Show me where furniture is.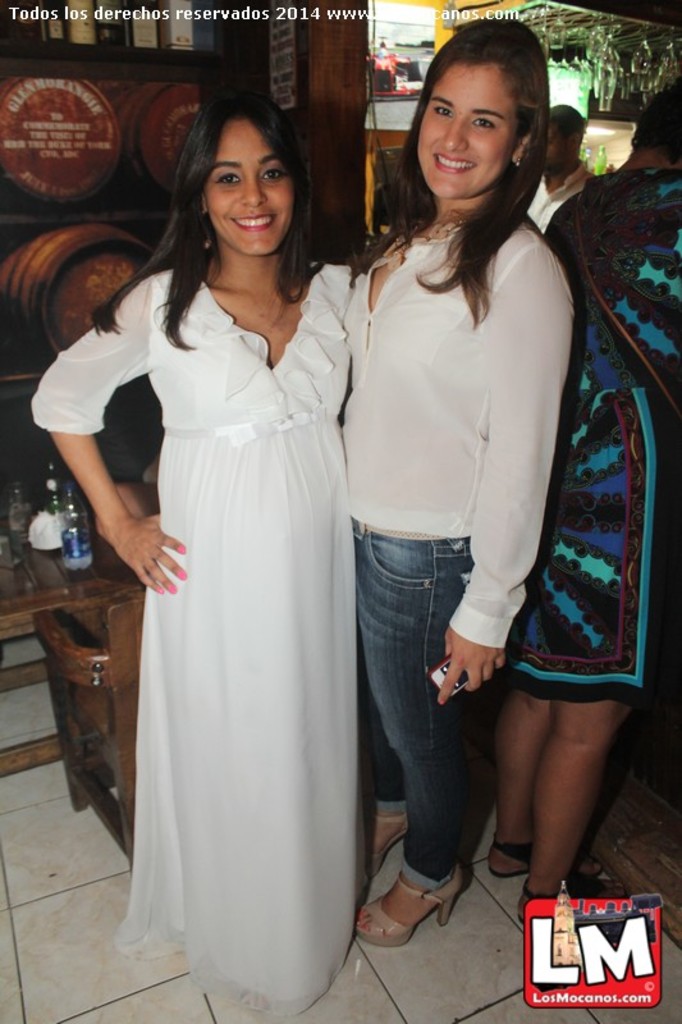
furniture is at <bbox>0, 492, 148, 874</bbox>.
